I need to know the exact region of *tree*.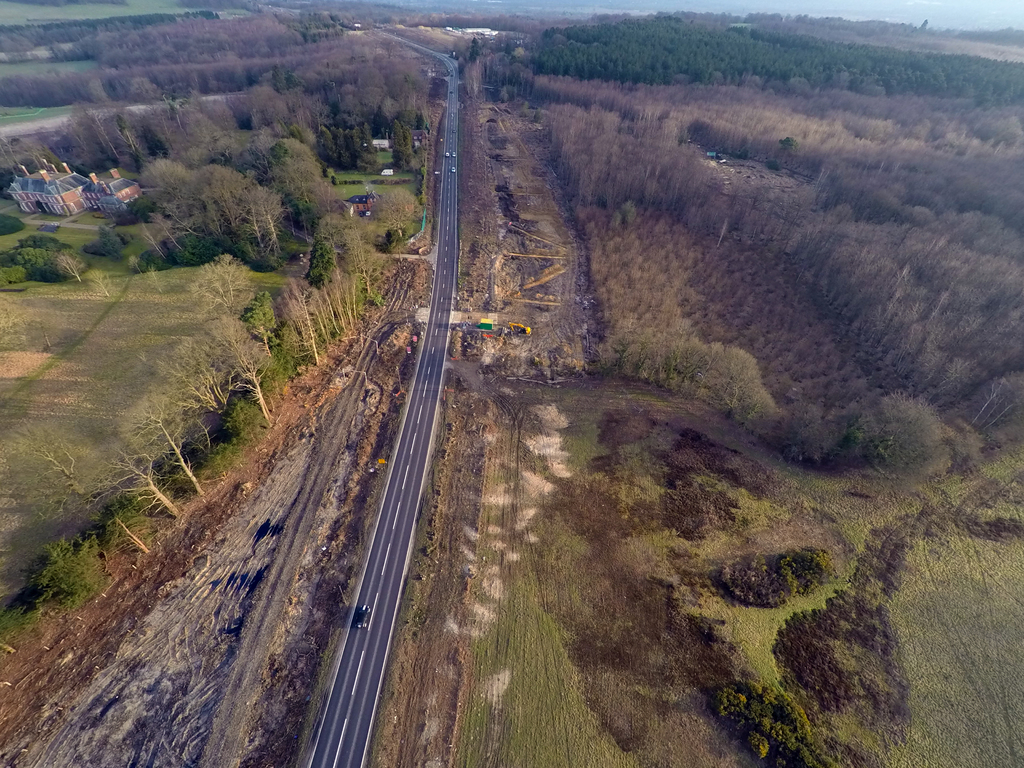
Region: <box>74,424,186,524</box>.
